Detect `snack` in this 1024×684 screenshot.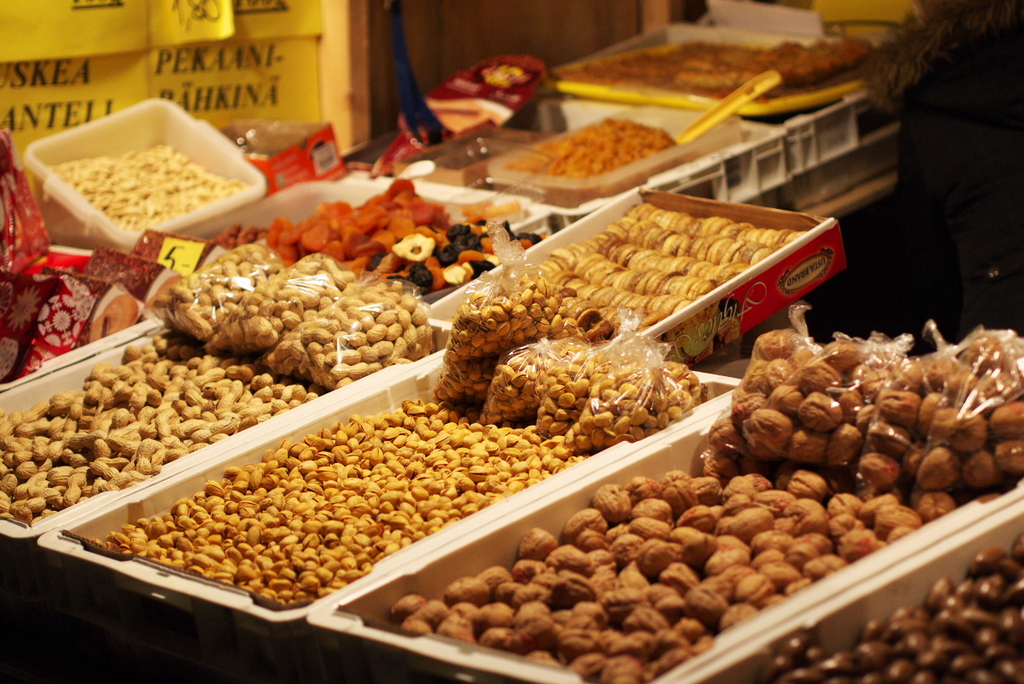
Detection: 484, 117, 706, 188.
